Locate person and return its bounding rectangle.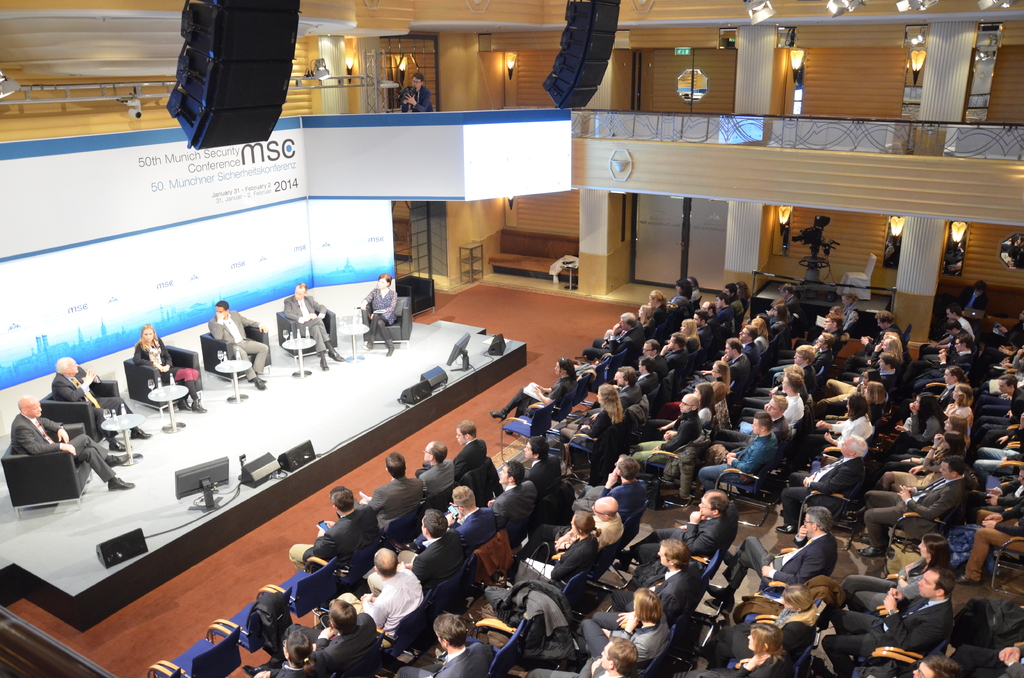
{"x1": 205, "y1": 297, "x2": 270, "y2": 390}.
